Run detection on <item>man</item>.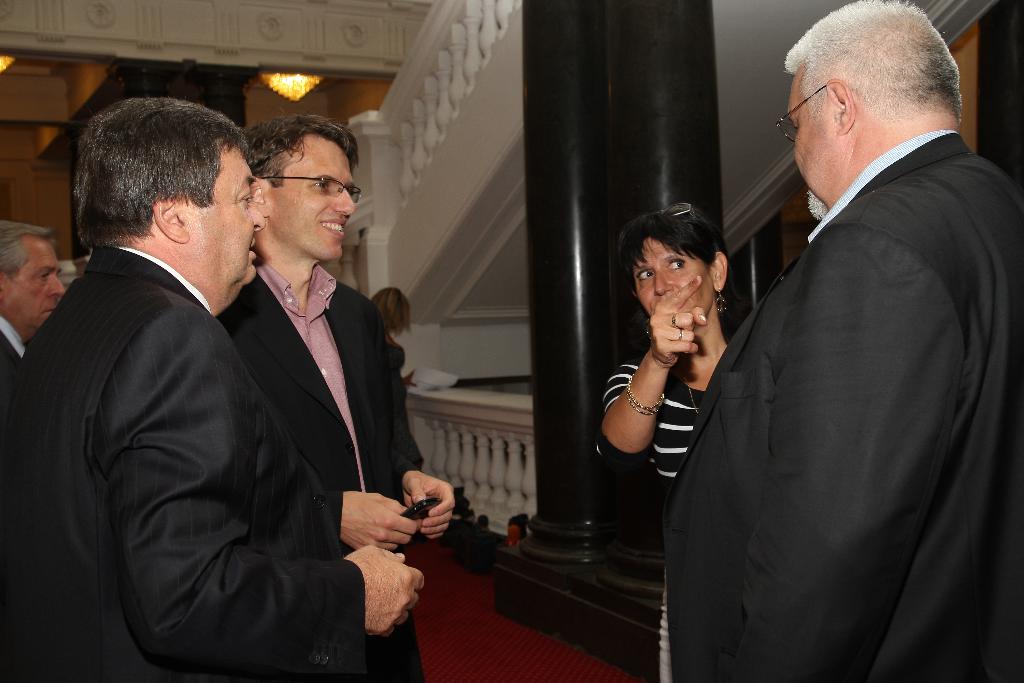
Result: select_region(0, 219, 65, 374).
